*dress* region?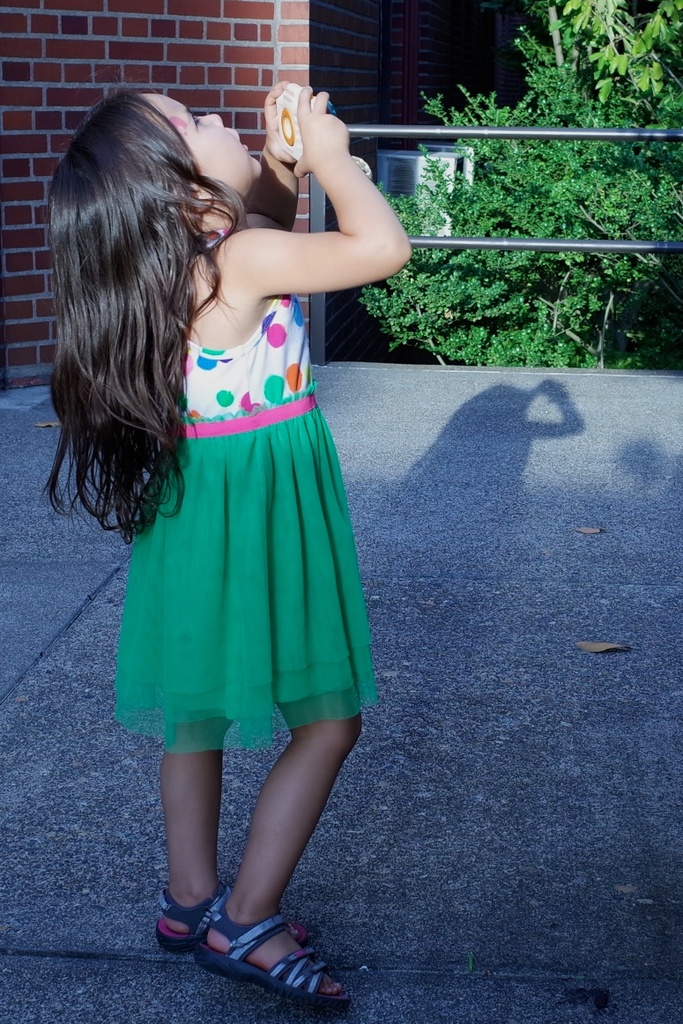
bbox(95, 219, 380, 753)
